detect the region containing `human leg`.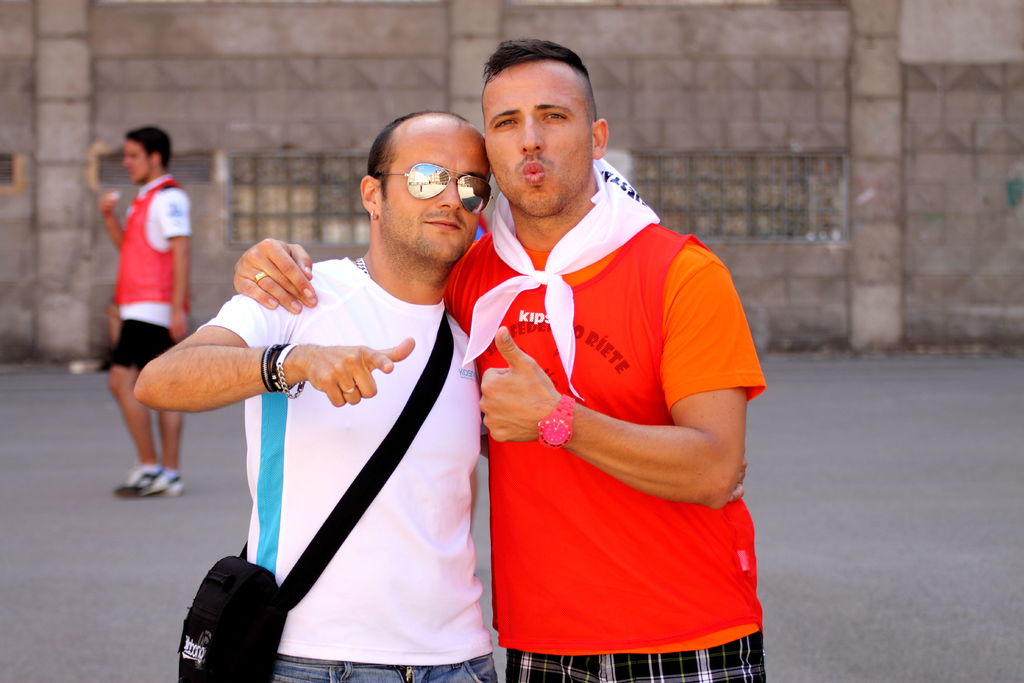
(108,316,161,490).
